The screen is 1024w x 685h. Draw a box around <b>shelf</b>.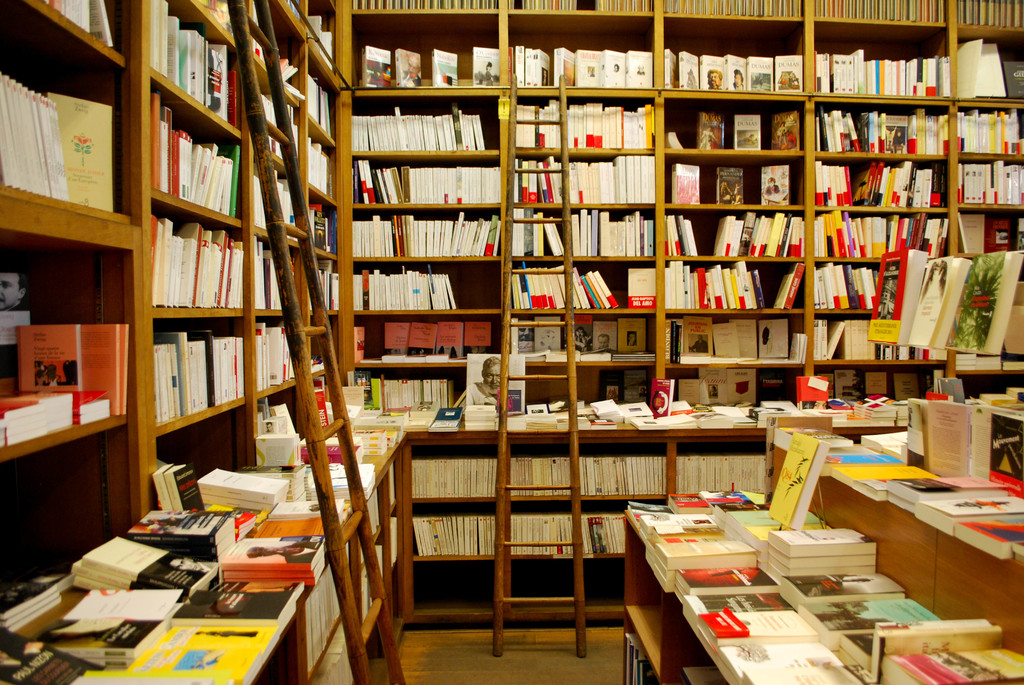
region(658, 145, 817, 206).
